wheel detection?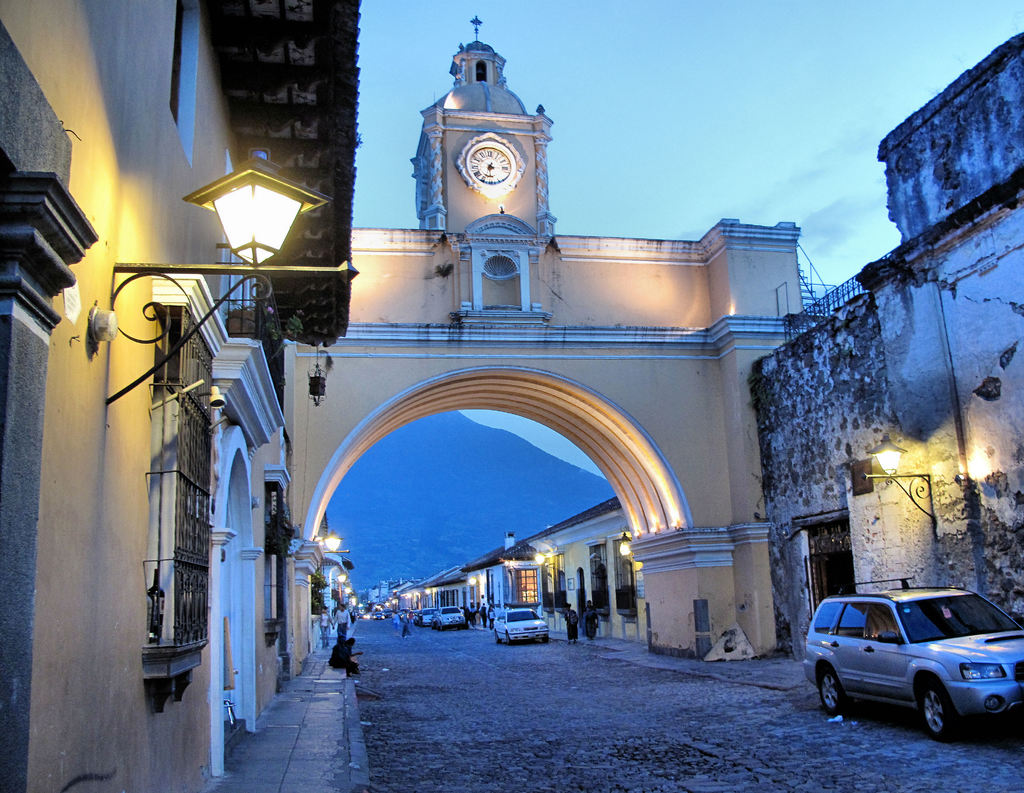
<region>918, 677, 963, 746</region>
